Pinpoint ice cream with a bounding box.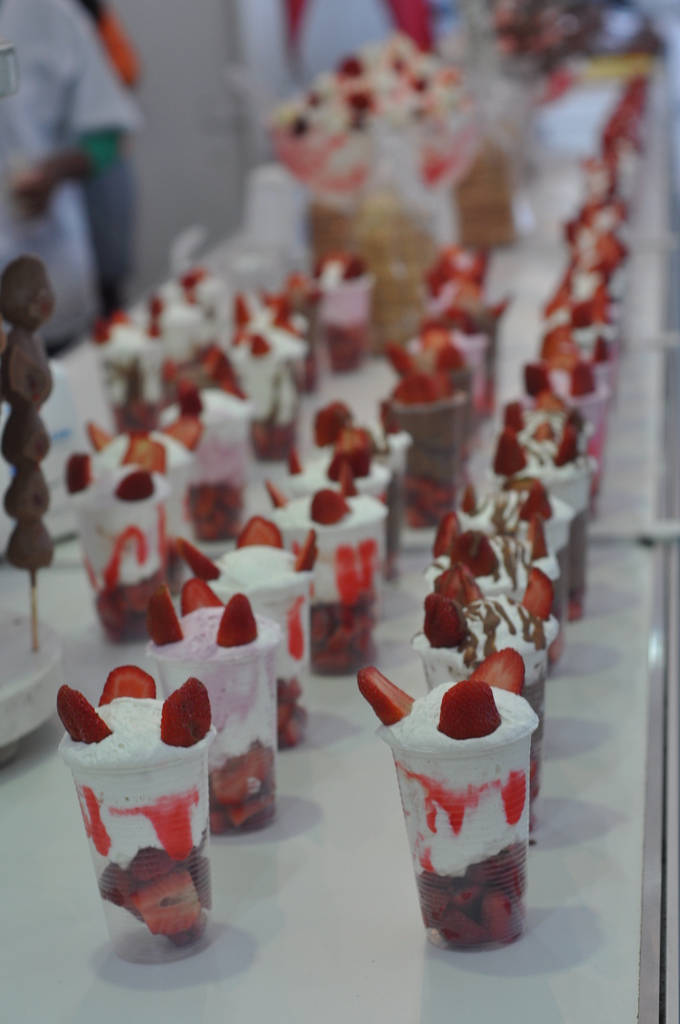
<region>263, 481, 393, 598</region>.
